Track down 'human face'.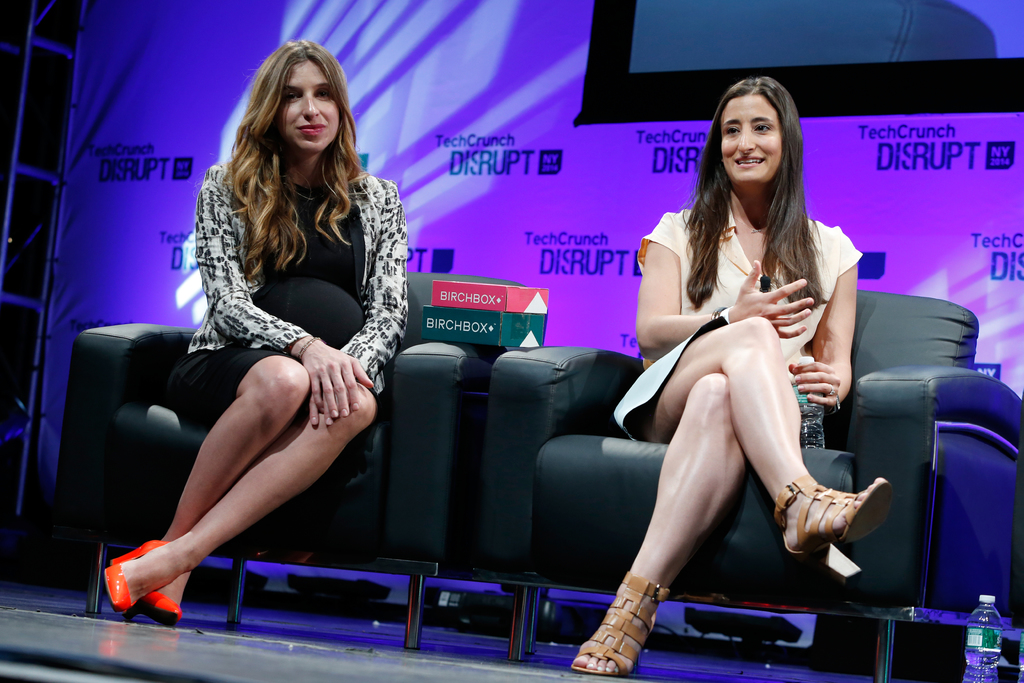
Tracked to bbox=[278, 59, 343, 148].
